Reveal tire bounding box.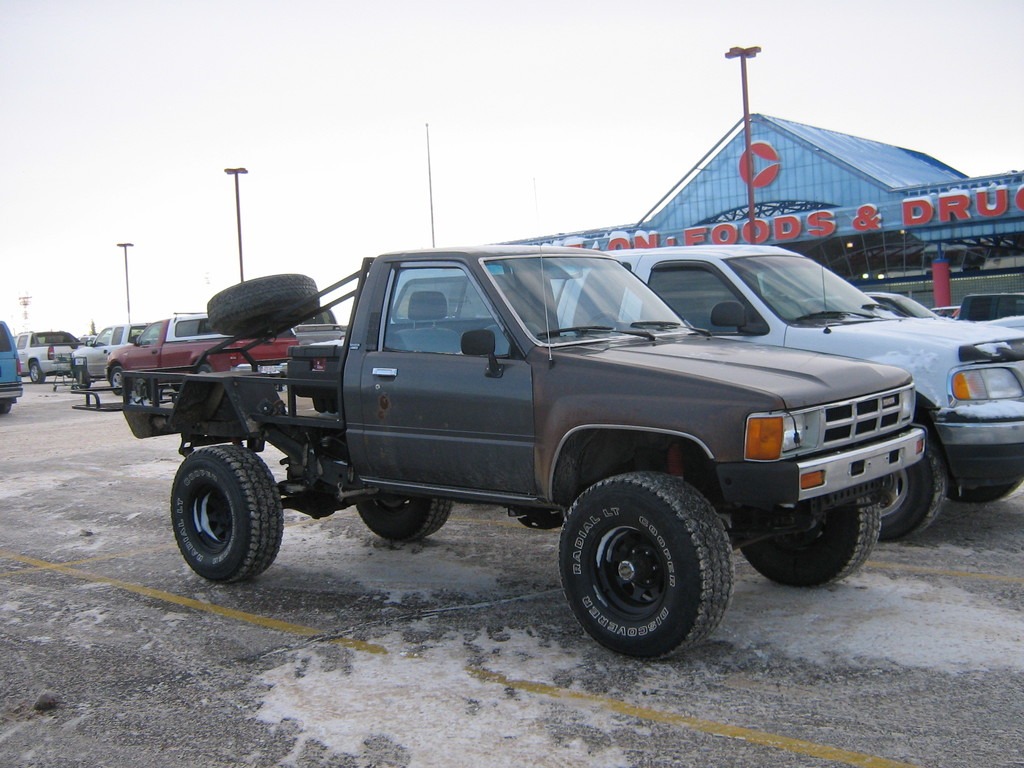
Revealed: locate(861, 445, 951, 552).
